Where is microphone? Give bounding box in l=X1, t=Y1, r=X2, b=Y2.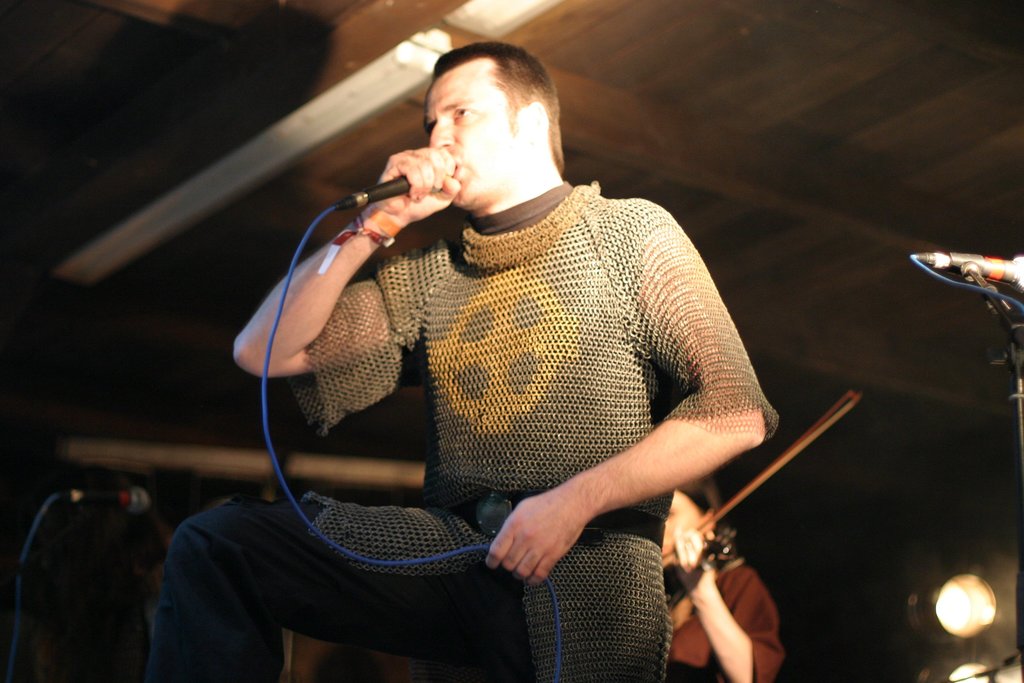
l=913, t=248, r=1023, b=284.
